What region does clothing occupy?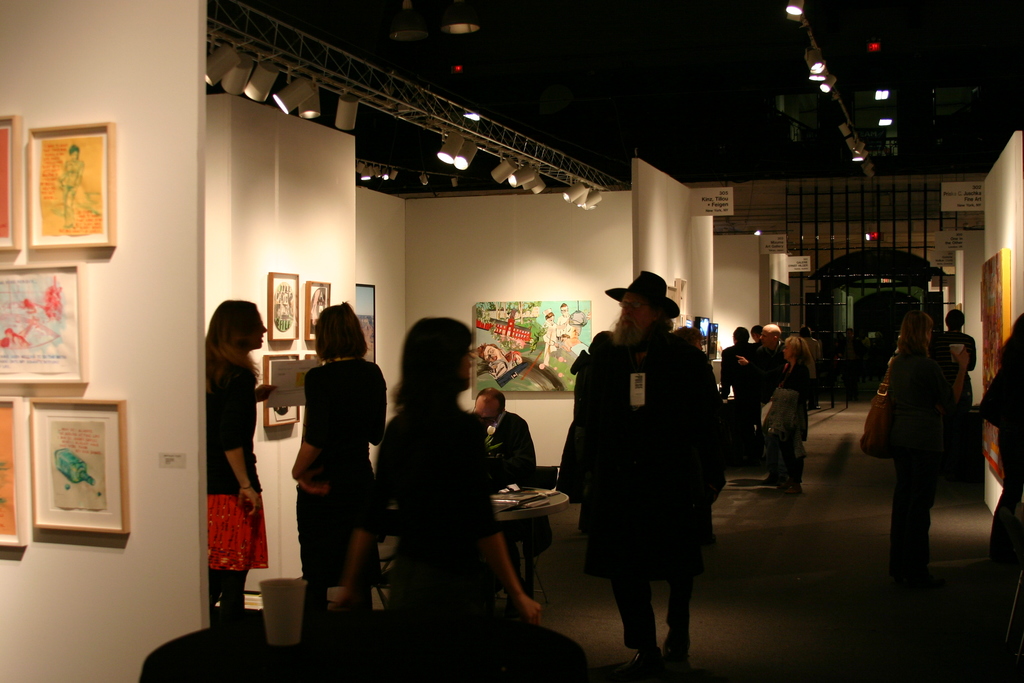
box(486, 409, 538, 492).
